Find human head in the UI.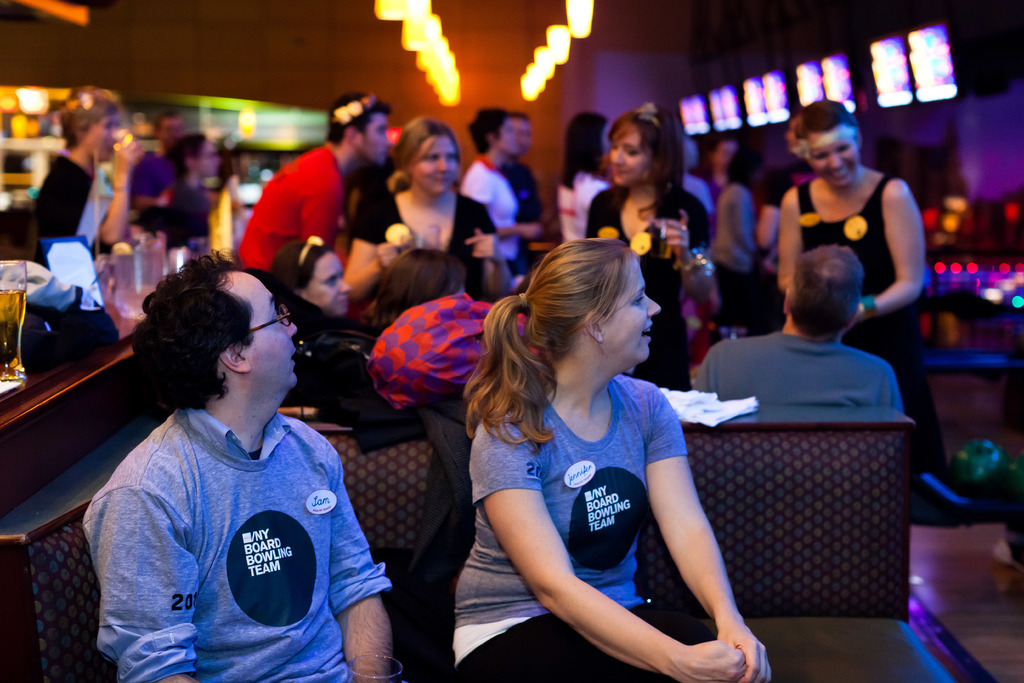
UI element at 274,234,351,318.
